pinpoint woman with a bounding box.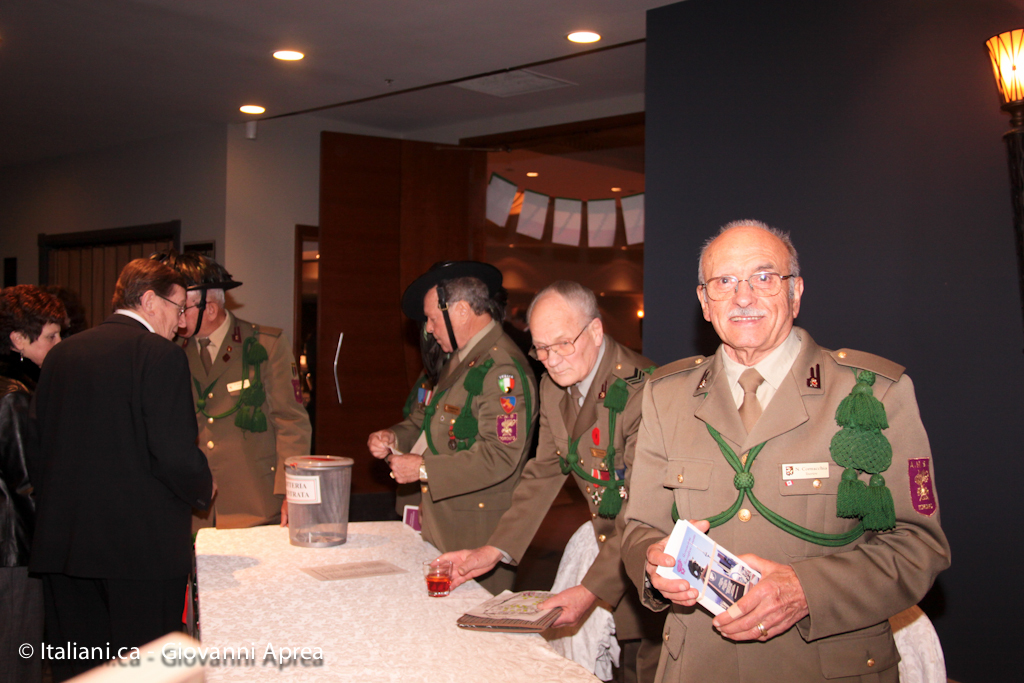
(0,279,71,682).
